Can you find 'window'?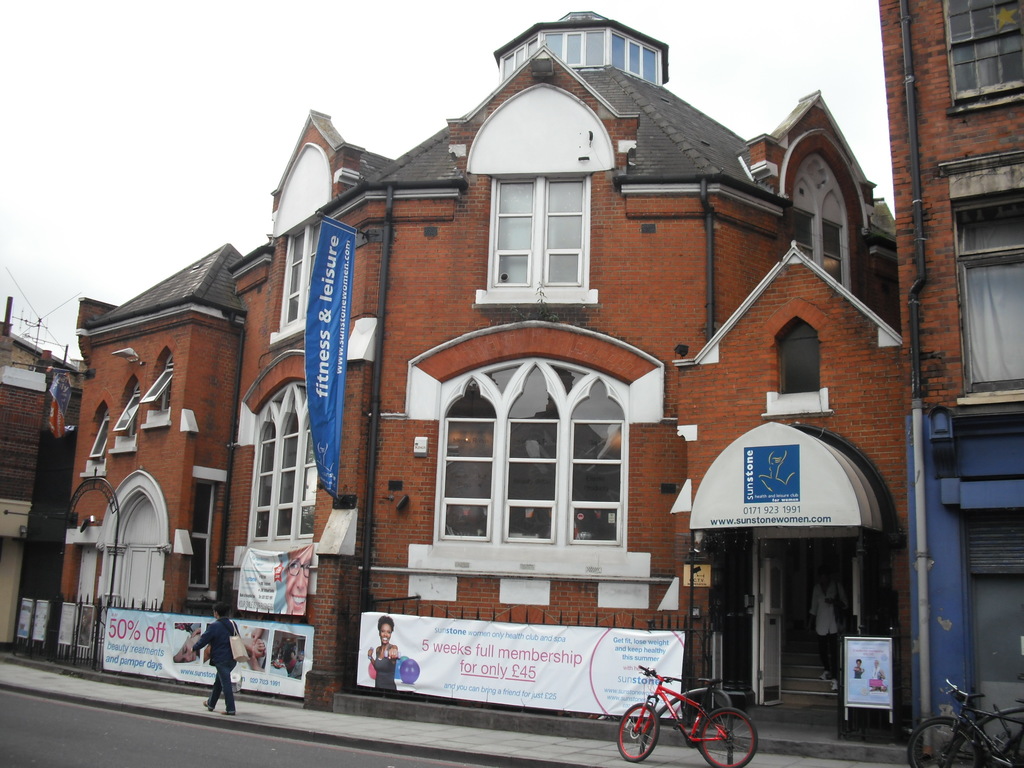
Yes, bounding box: box(247, 364, 329, 569).
